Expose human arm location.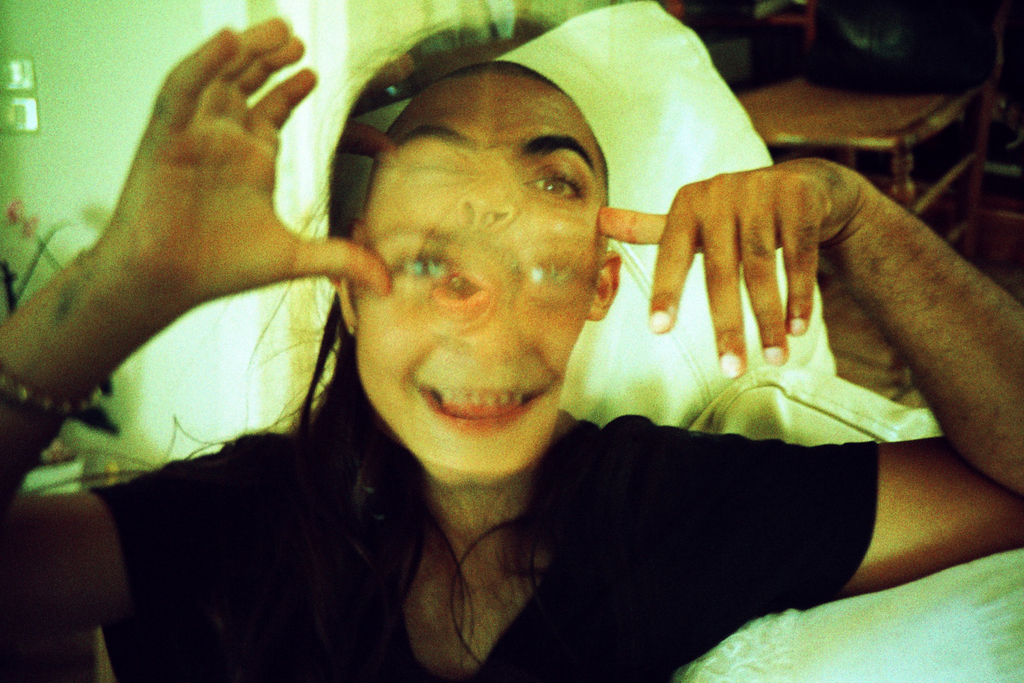
Exposed at <region>0, 21, 387, 639</region>.
